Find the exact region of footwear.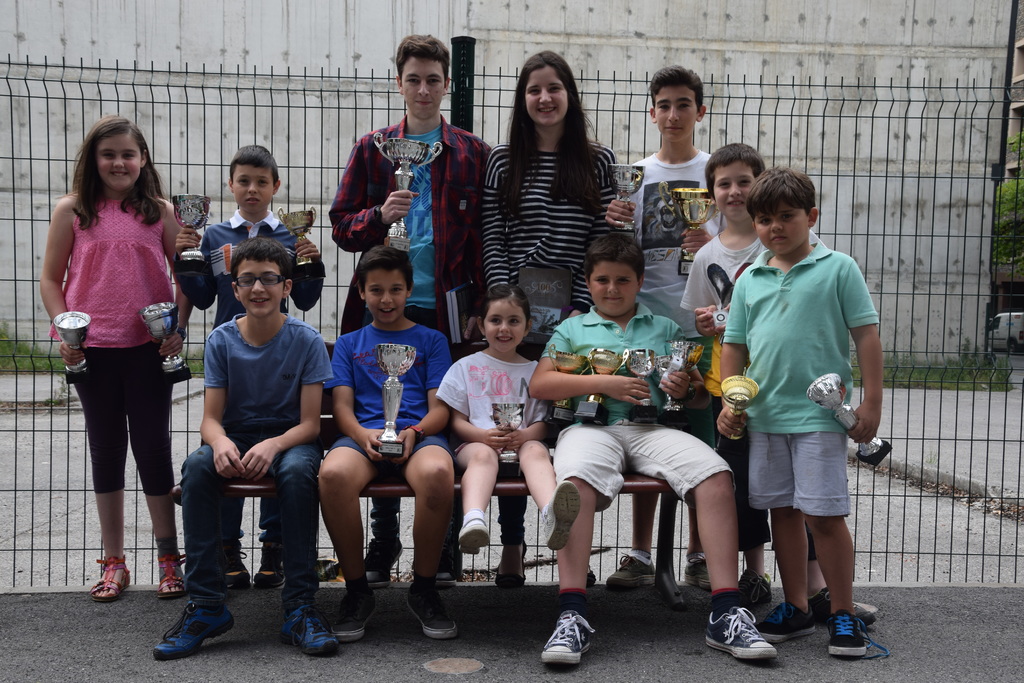
Exact region: left=252, top=545, right=285, bottom=591.
